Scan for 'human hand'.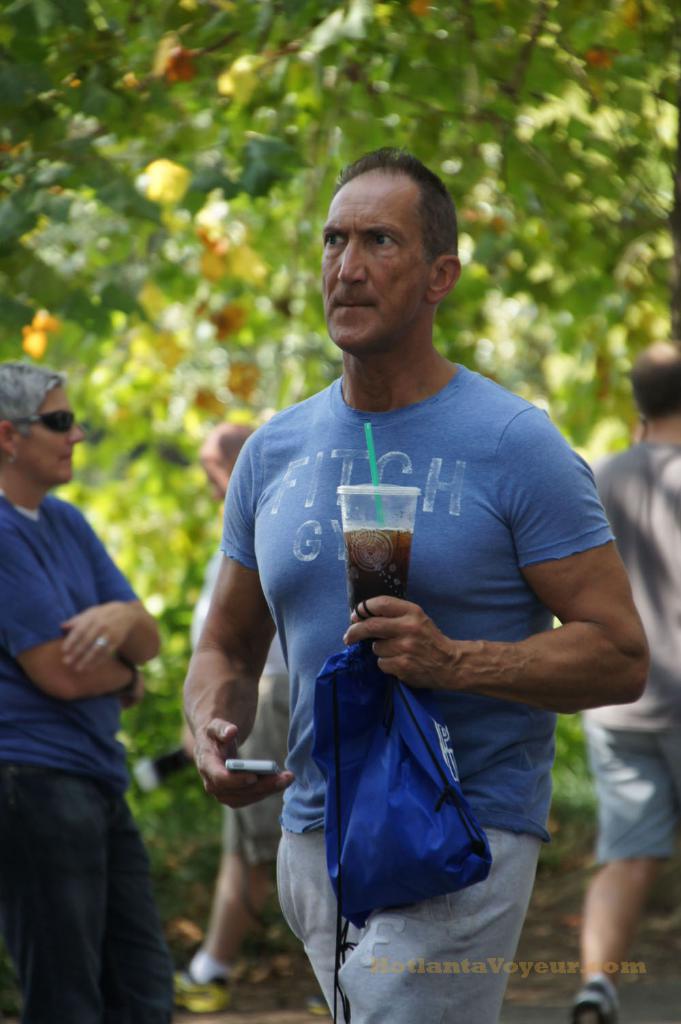
Scan result: 193/715/296/813.
